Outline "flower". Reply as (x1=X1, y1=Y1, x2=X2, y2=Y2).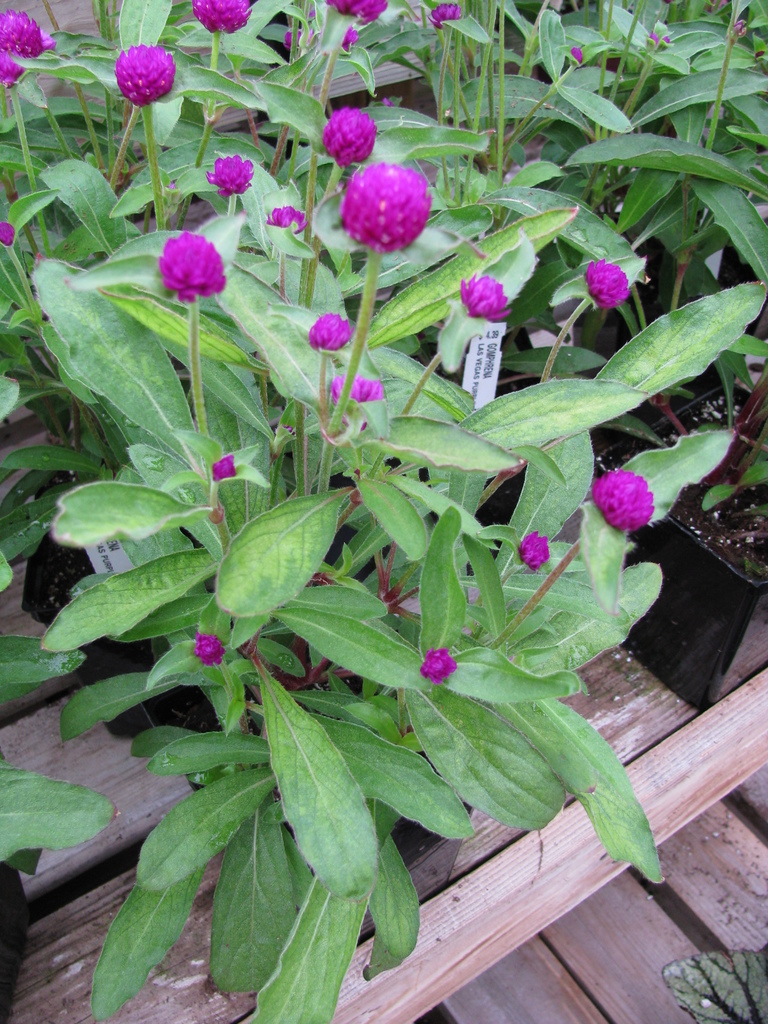
(x1=307, y1=312, x2=355, y2=354).
